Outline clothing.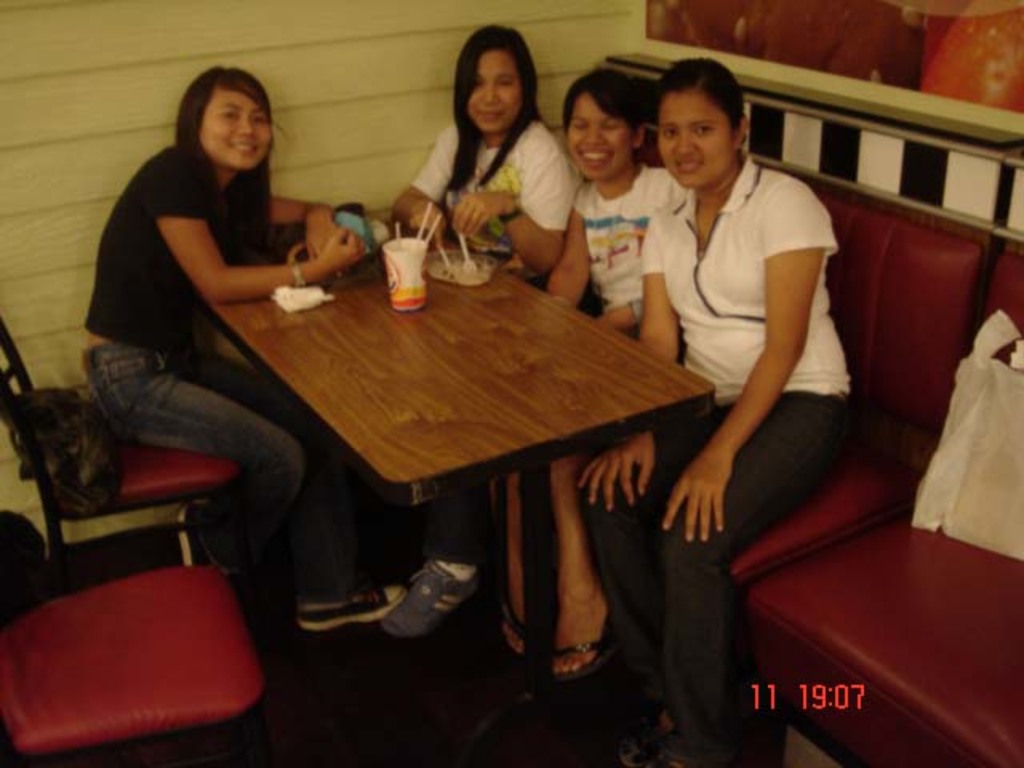
Outline: left=408, top=118, right=576, bottom=566.
